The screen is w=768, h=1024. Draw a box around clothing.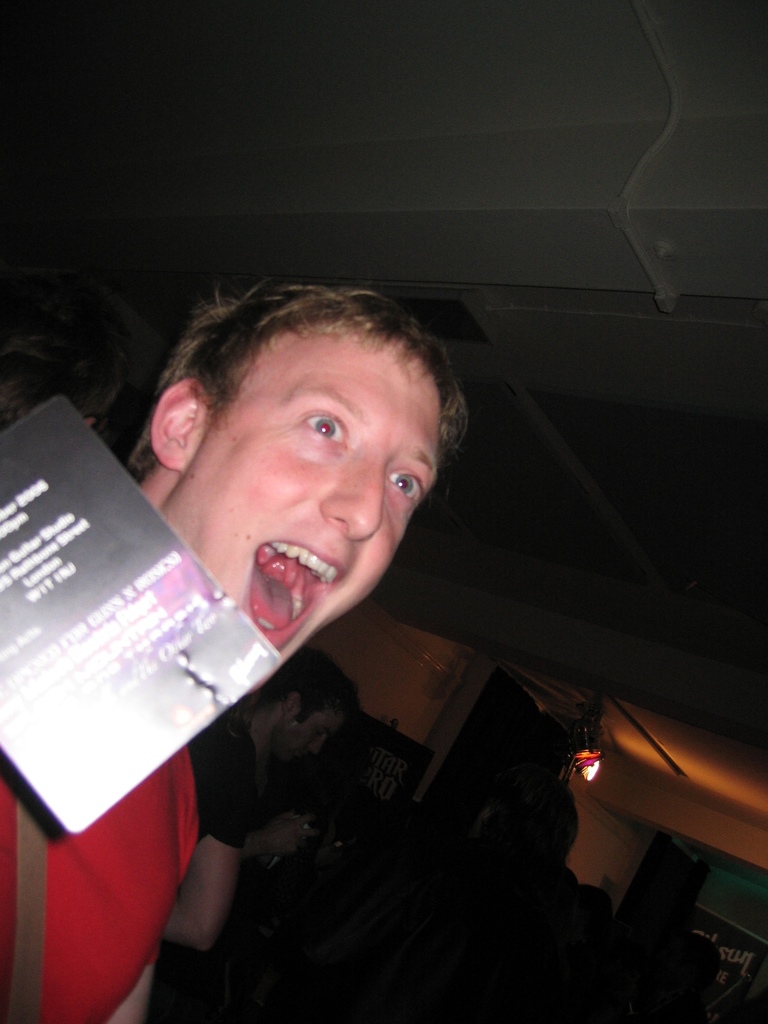
Rect(188, 710, 268, 849).
